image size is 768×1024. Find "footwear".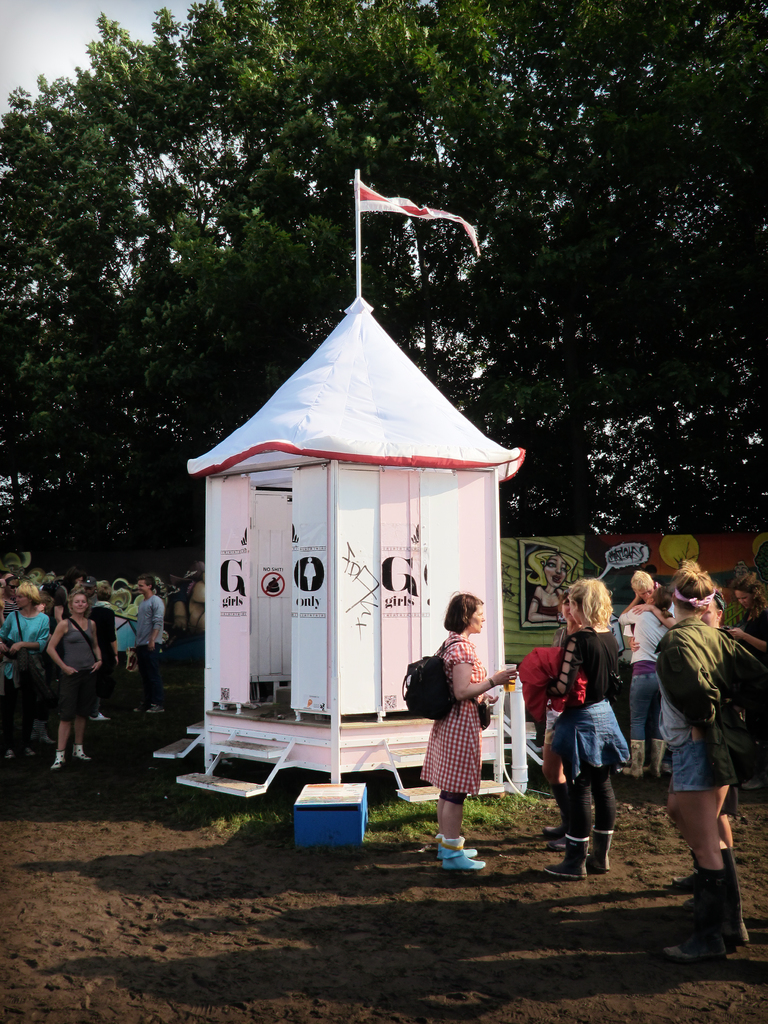
bbox=(155, 702, 164, 714).
